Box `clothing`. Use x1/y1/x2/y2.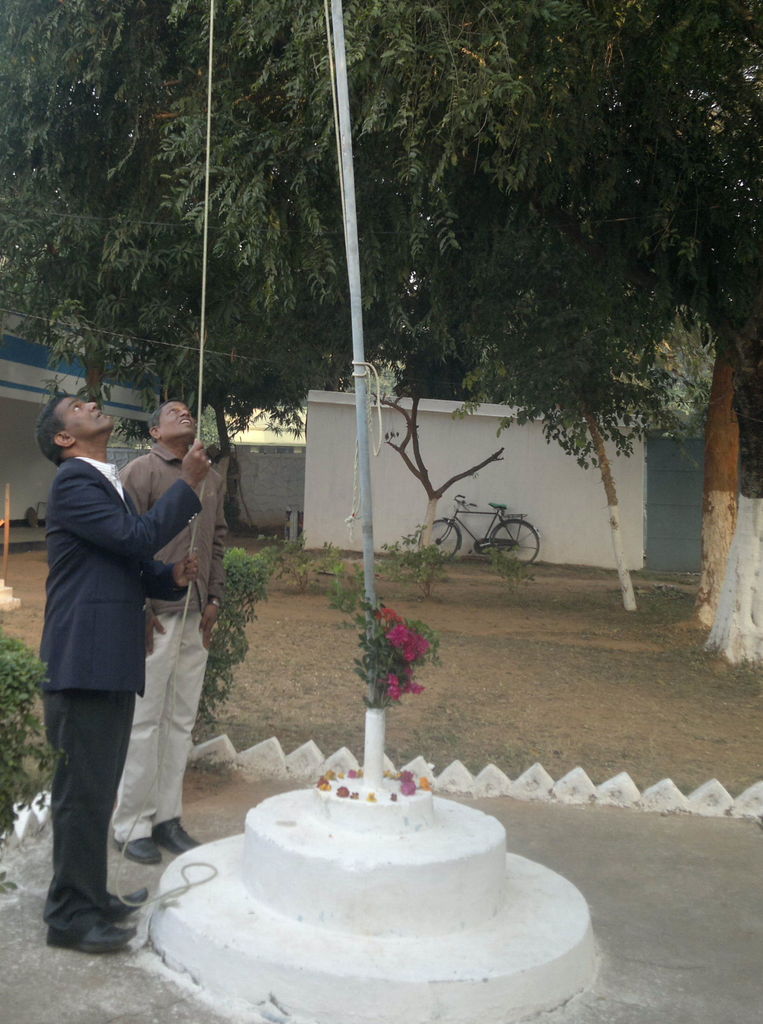
124/461/229/834.
